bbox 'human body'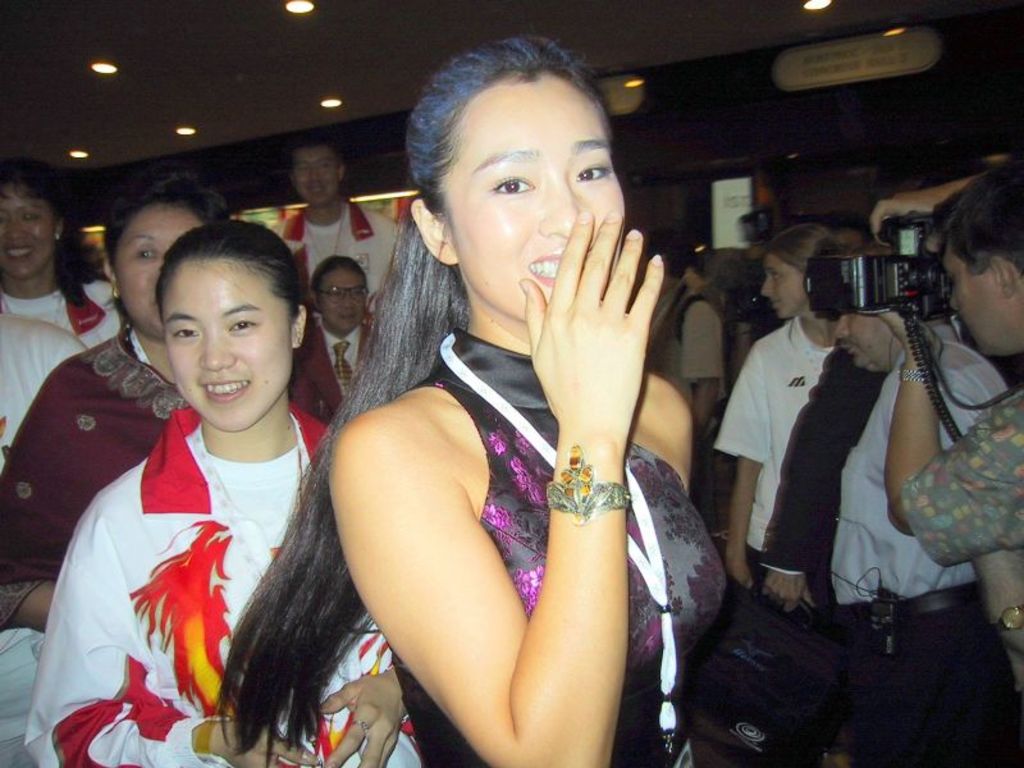
pyautogui.locateOnScreen(0, 305, 91, 462)
